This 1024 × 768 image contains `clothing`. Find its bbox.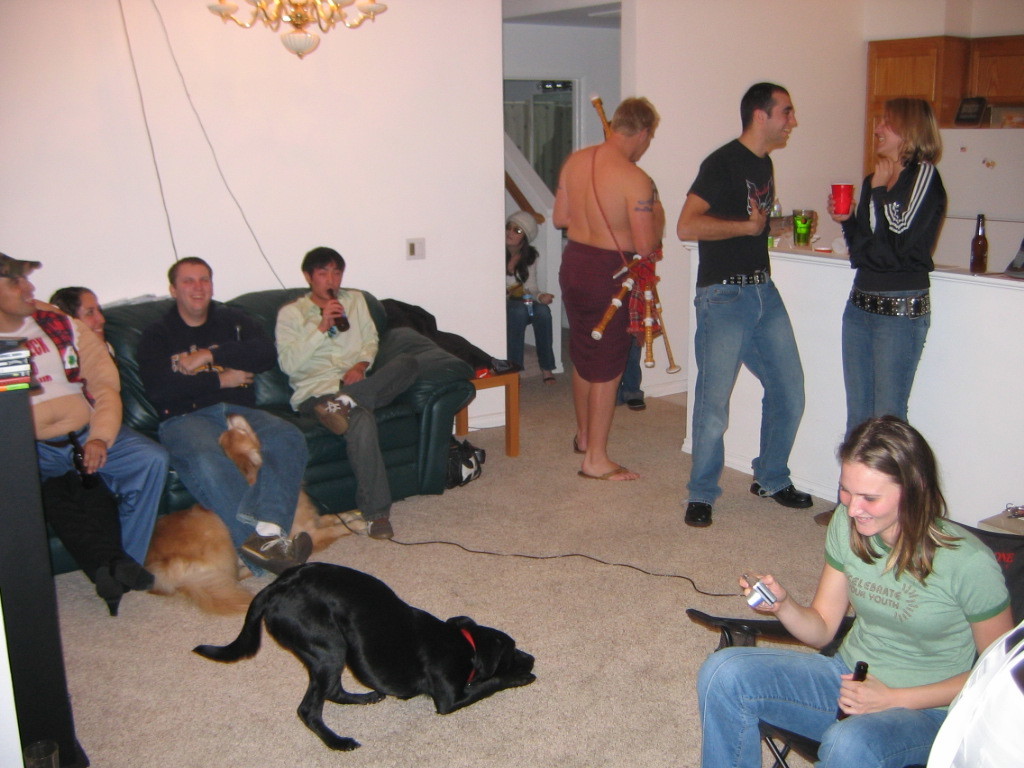
BBox(697, 505, 1010, 767).
